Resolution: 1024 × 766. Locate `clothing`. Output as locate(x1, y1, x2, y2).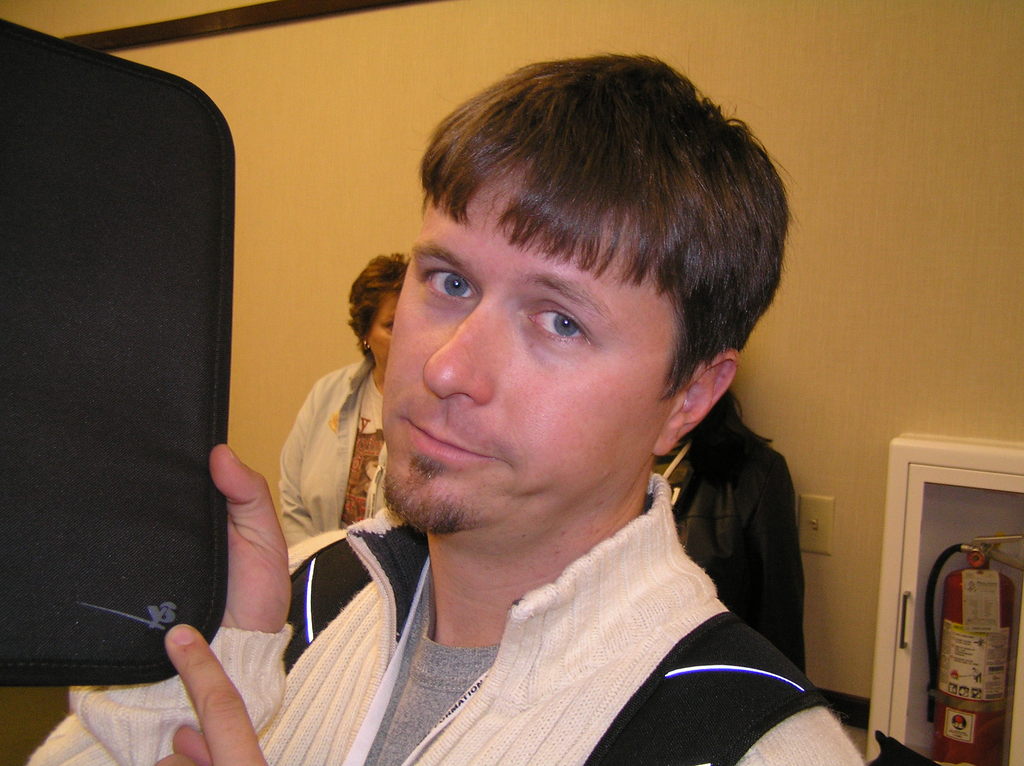
locate(655, 420, 809, 678).
